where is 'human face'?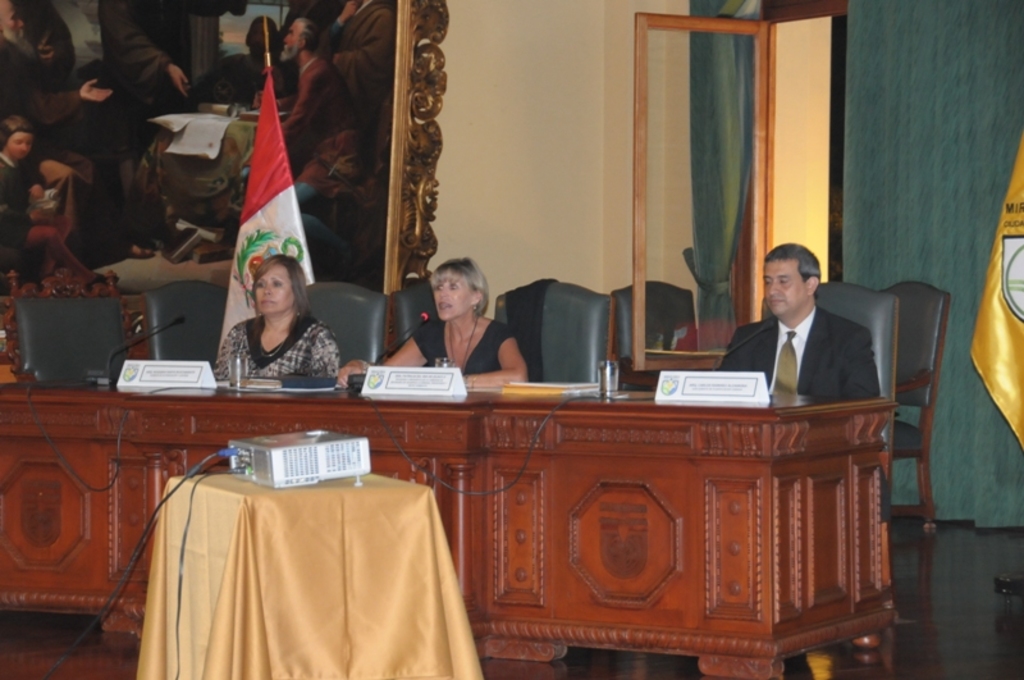
(x1=279, y1=24, x2=293, y2=63).
